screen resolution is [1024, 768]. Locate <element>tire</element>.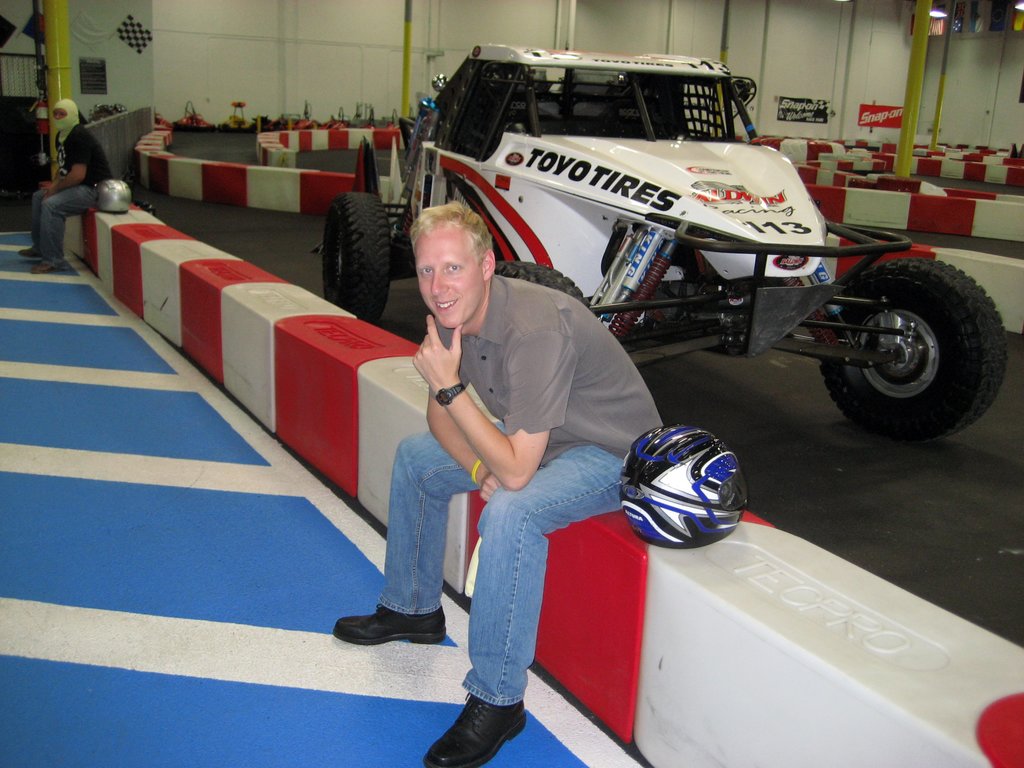
bbox=[324, 190, 391, 320].
